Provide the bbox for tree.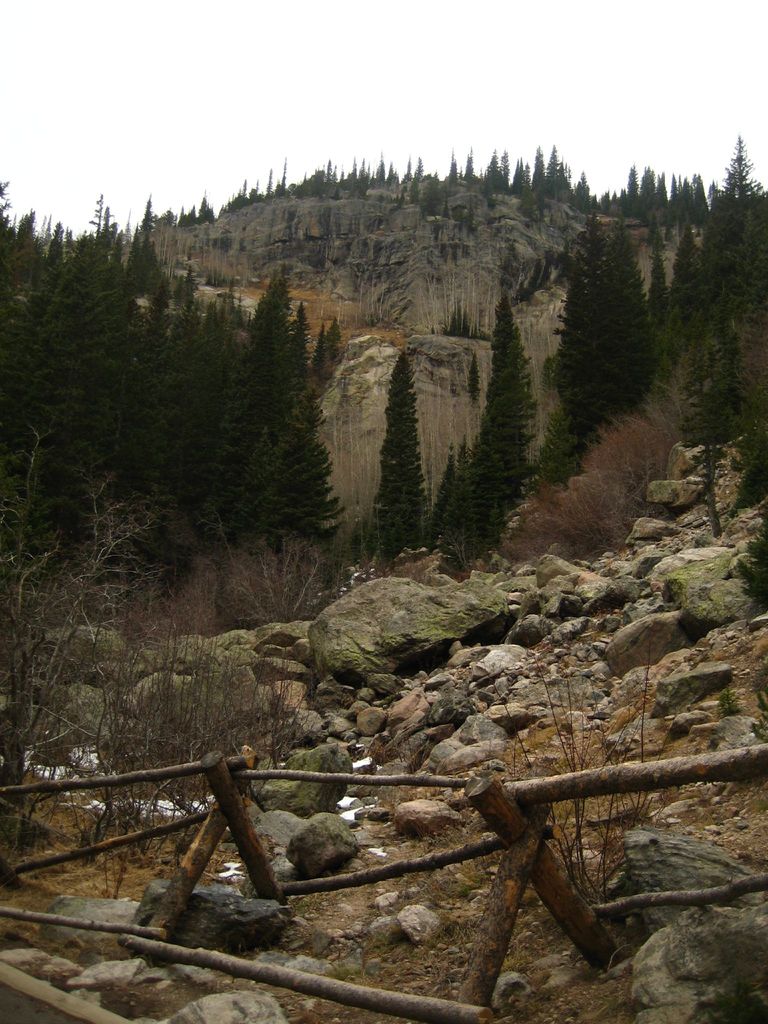
x1=554 y1=211 x2=636 y2=444.
